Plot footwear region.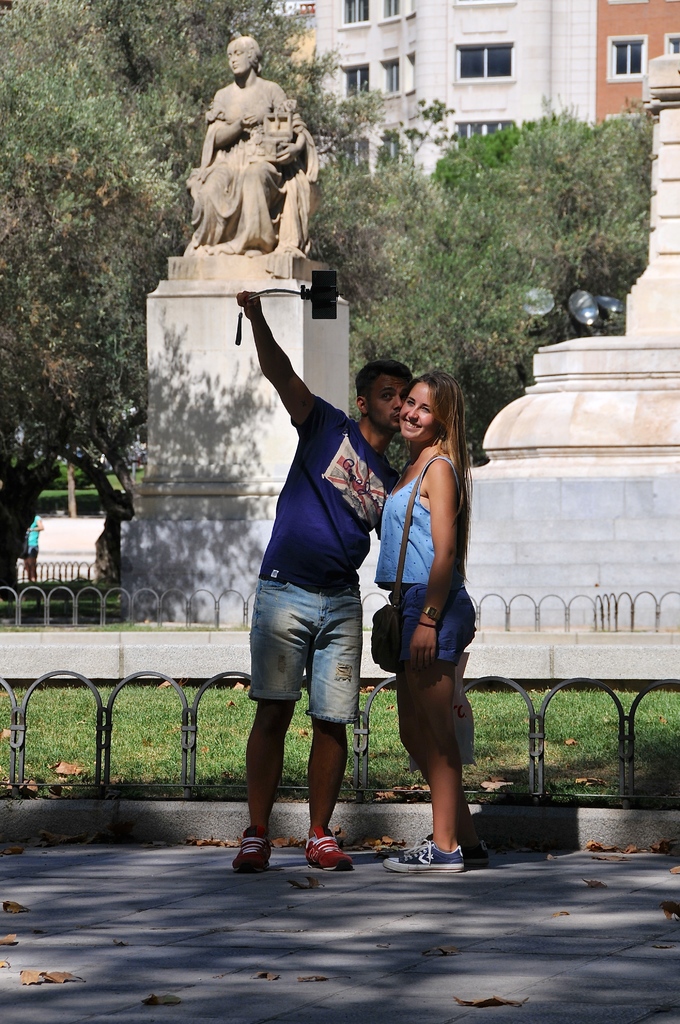
Plotted at [x1=226, y1=826, x2=284, y2=883].
